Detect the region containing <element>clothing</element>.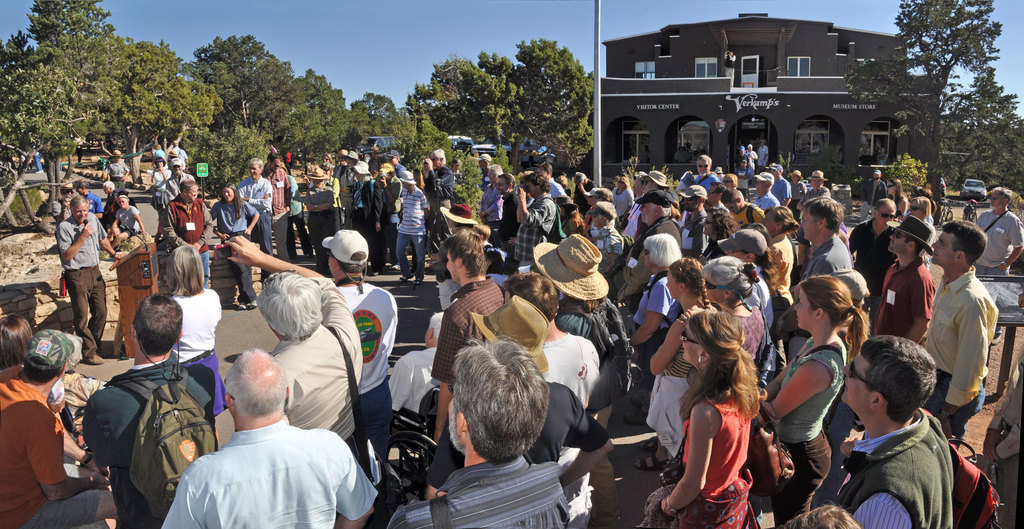
[747,268,777,351].
